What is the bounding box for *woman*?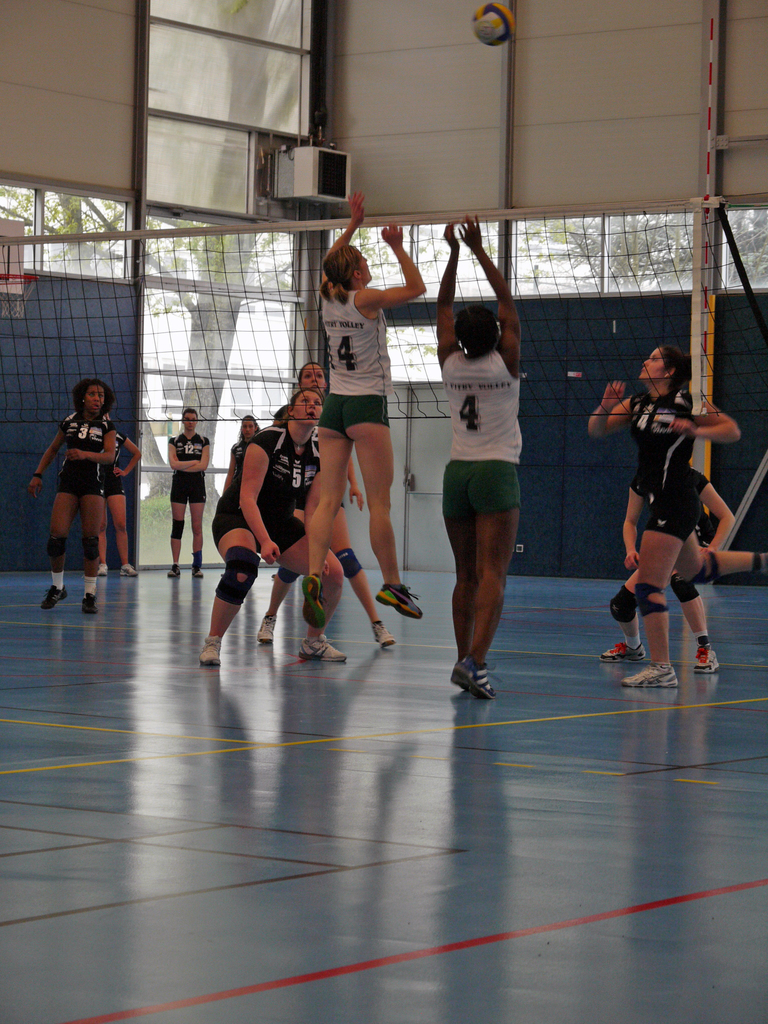
[x1=291, y1=182, x2=433, y2=634].
